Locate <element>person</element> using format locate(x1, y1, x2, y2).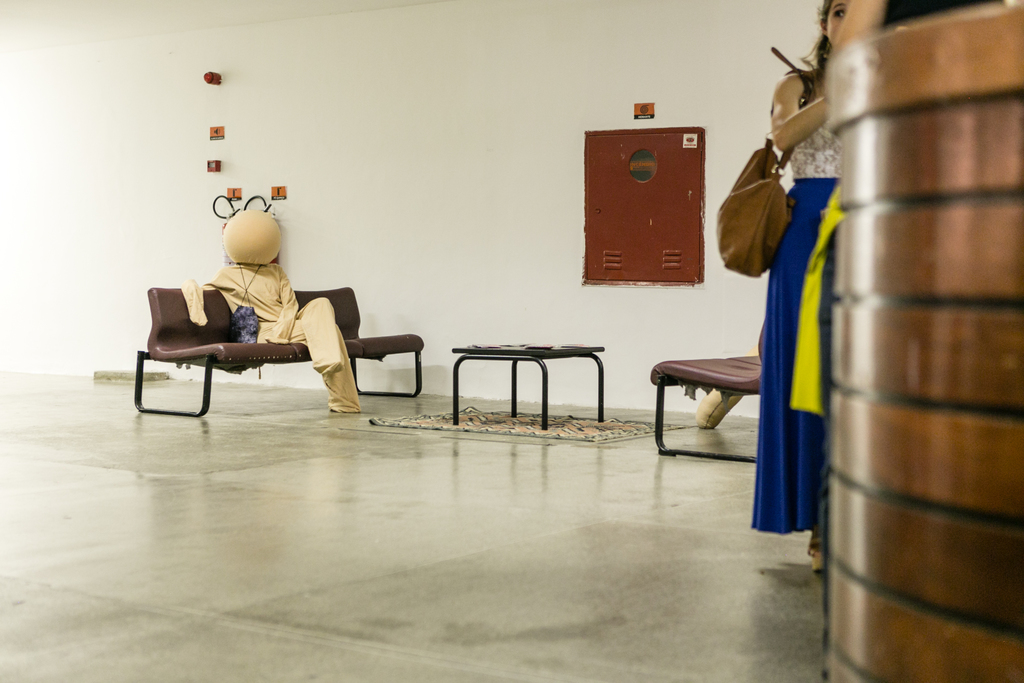
locate(713, 6, 866, 575).
